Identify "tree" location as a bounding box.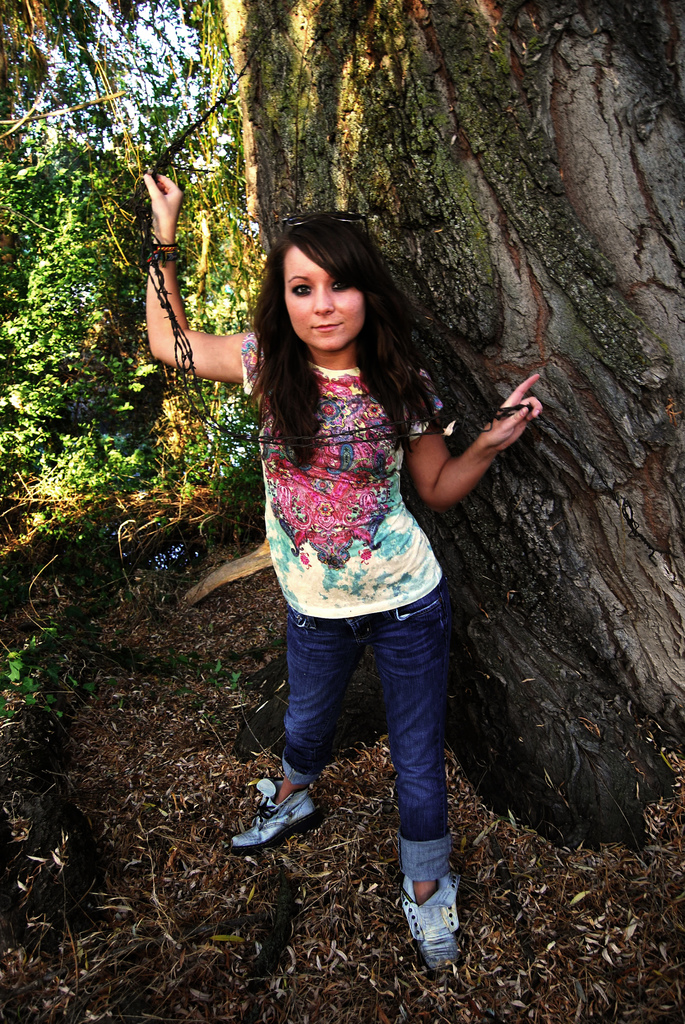
BBox(211, 0, 684, 841).
